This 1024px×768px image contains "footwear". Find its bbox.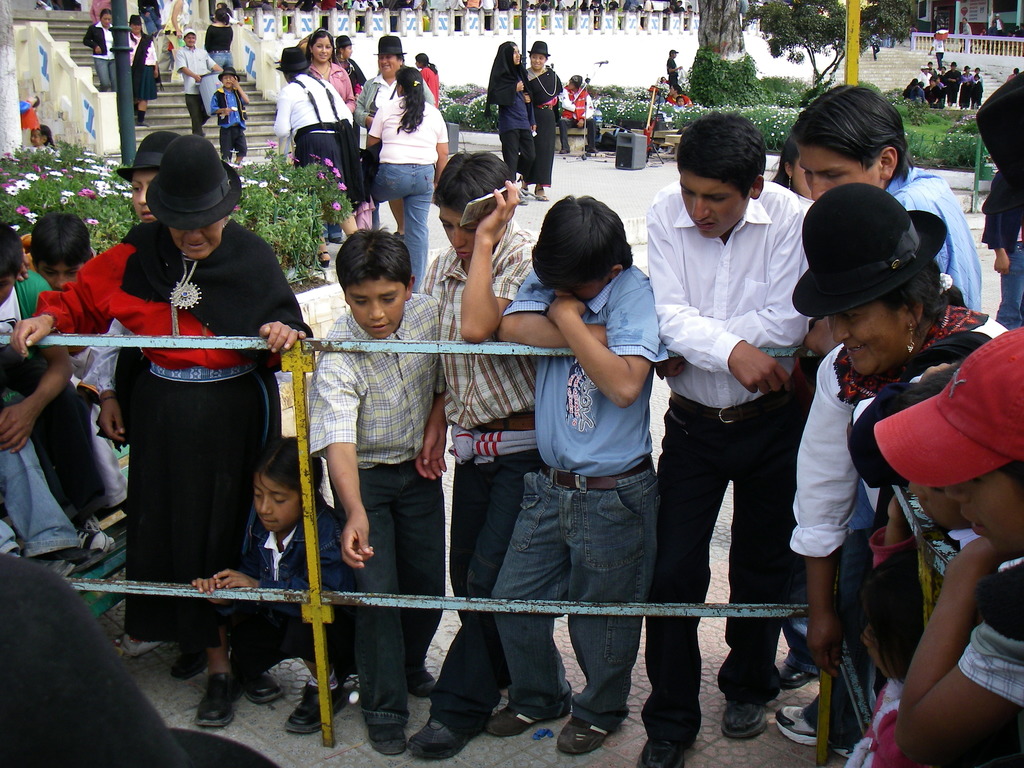
<bbox>195, 673, 241, 725</bbox>.
